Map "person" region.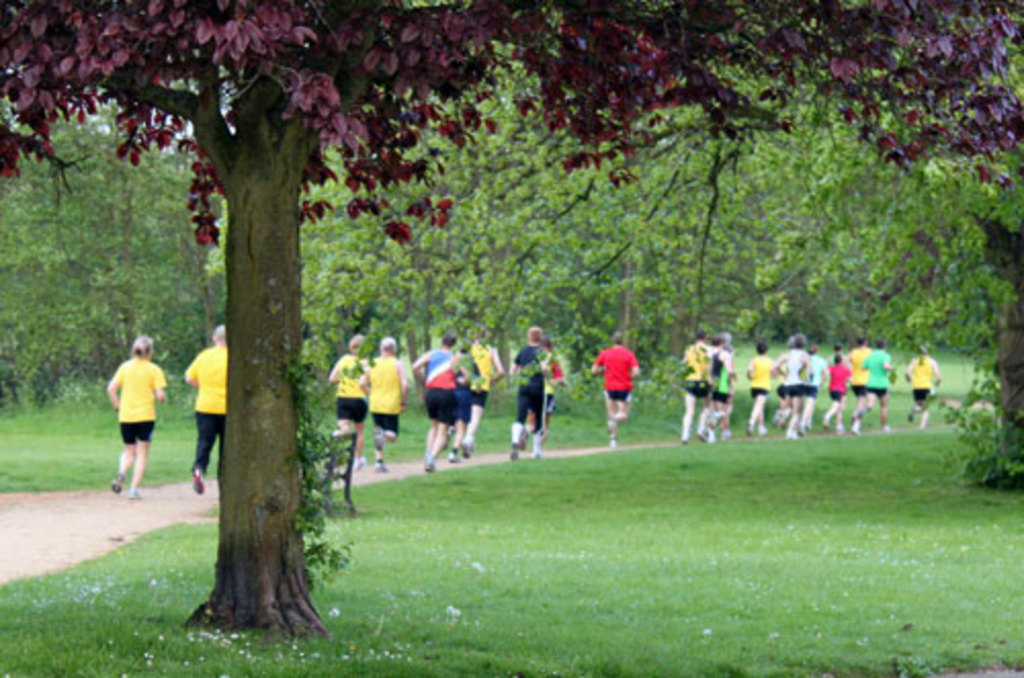
Mapped to {"left": 707, "top": 344, "right": 735, "bottom": 432}.
